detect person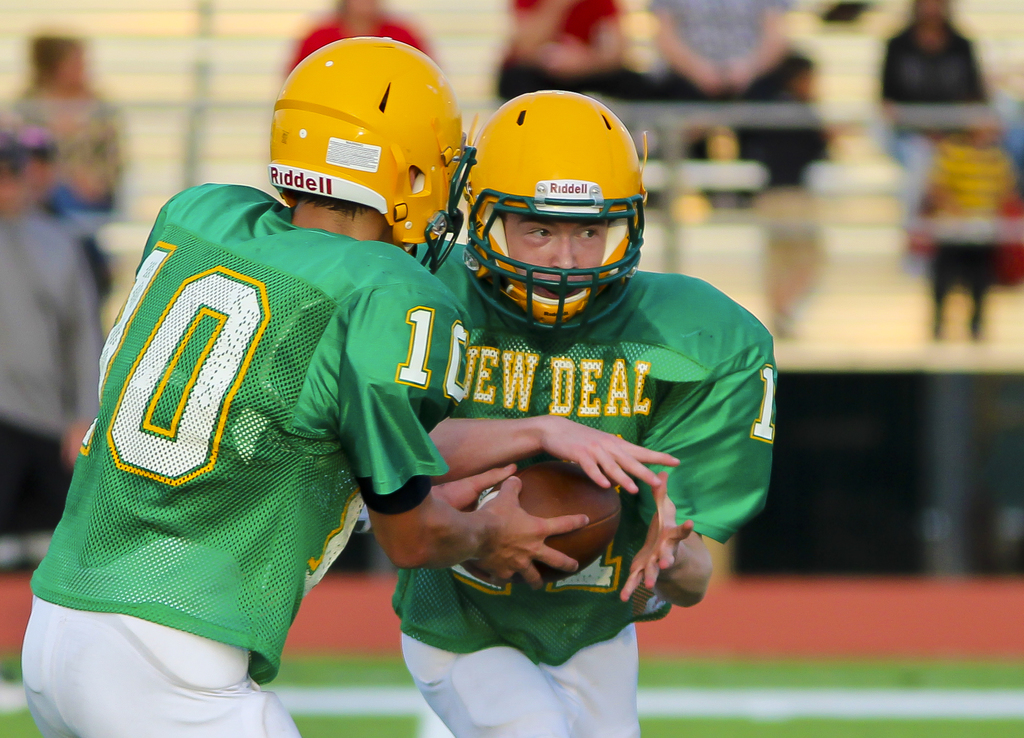
locate(383, 86, 788, 737)
